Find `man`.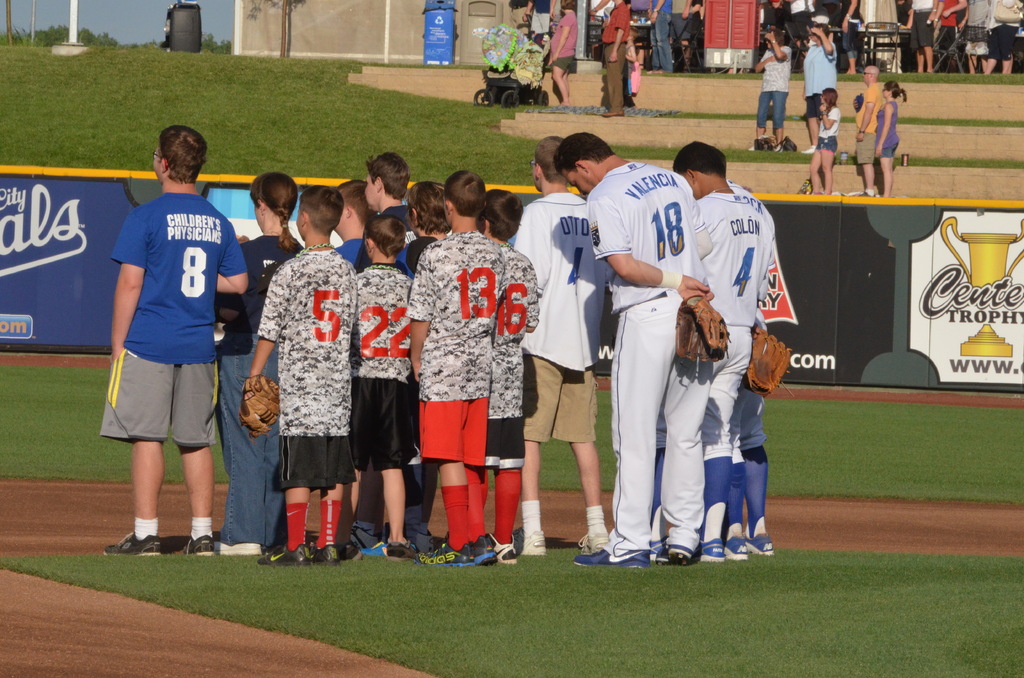
[x1=522, y1=0, x2=557, y2=35].
